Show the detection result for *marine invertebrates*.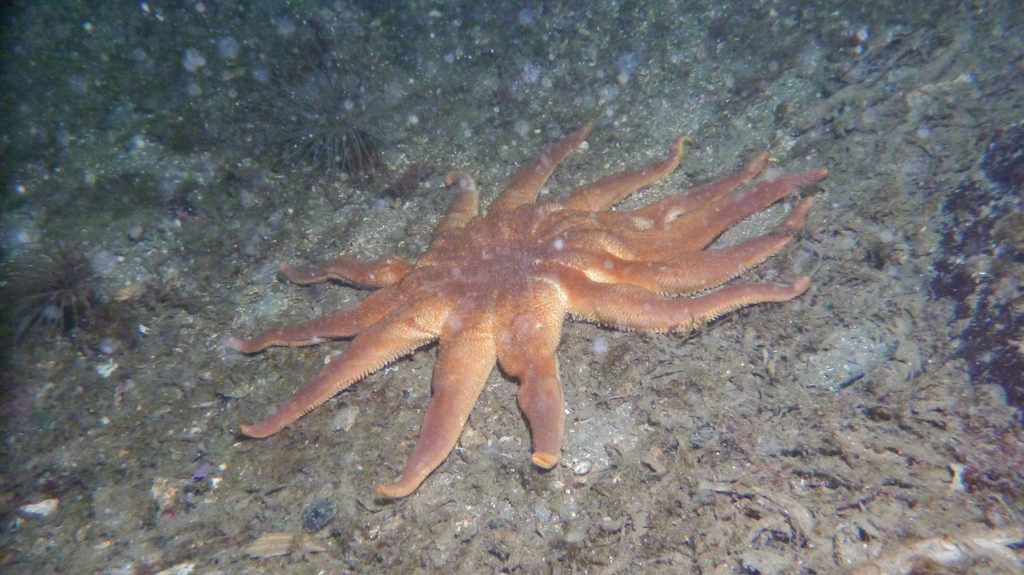
[229, 38, 407, 195].
